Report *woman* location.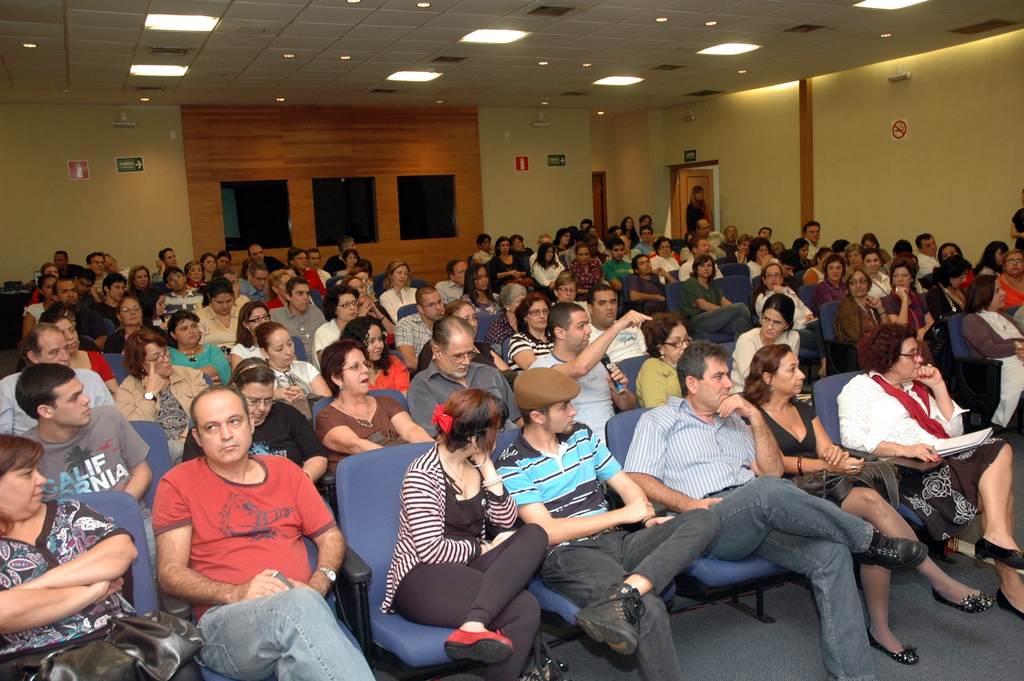
Report: (x1=729, y1=295, x2=805, y2=395).
